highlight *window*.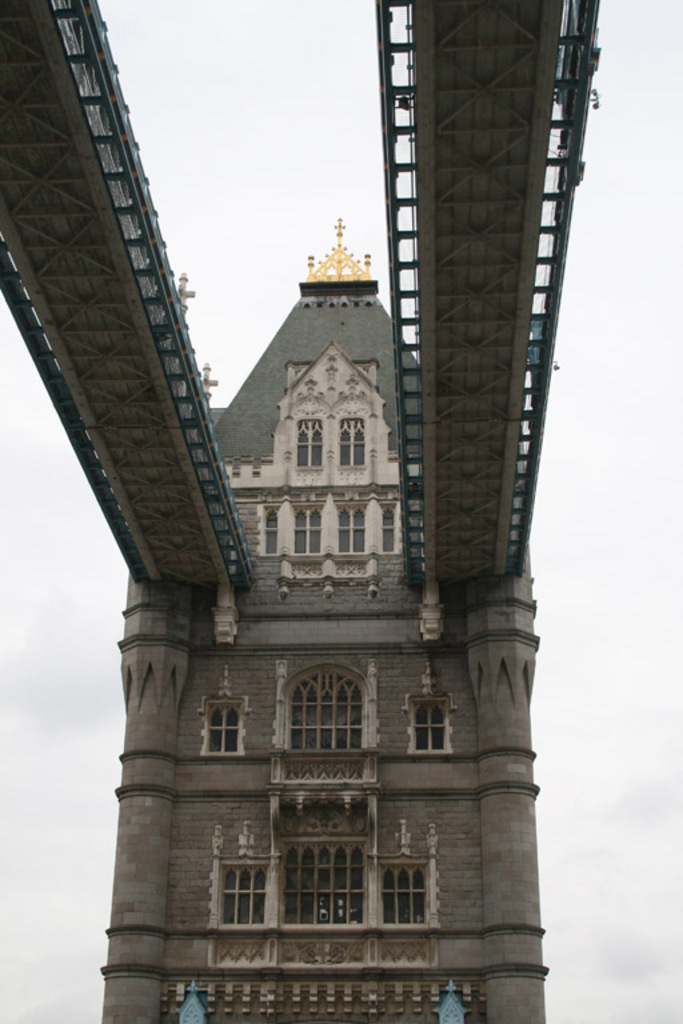
Highlighted region: (335, 415, 370, 467).
